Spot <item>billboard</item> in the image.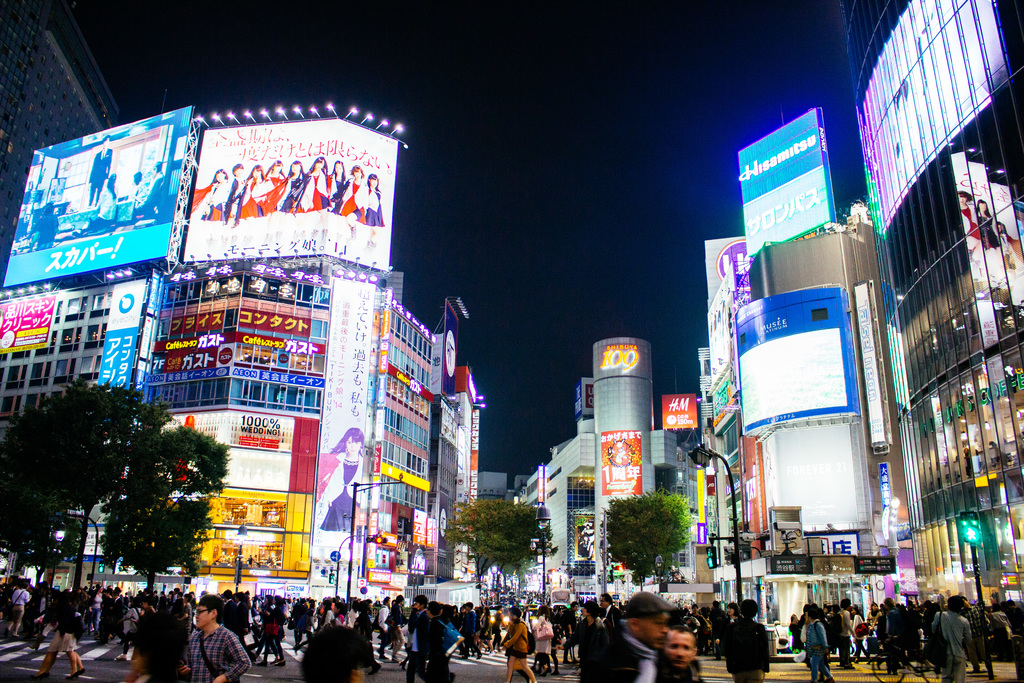
<item>billboard</item> found at 0:291:64:357.
